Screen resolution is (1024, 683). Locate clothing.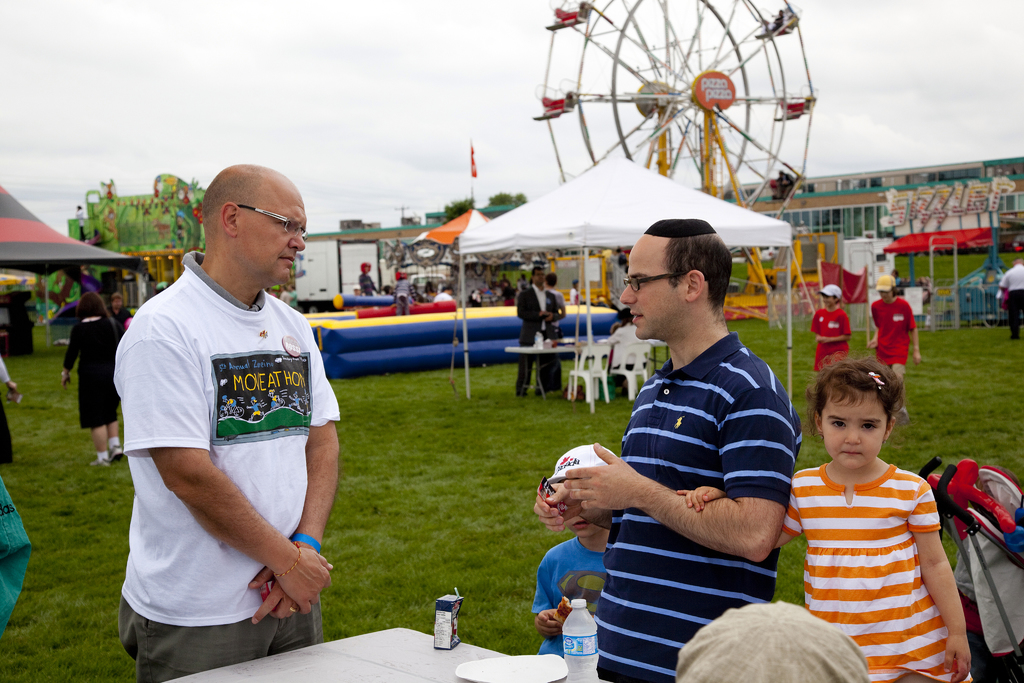
108, 306, 131, 332.
